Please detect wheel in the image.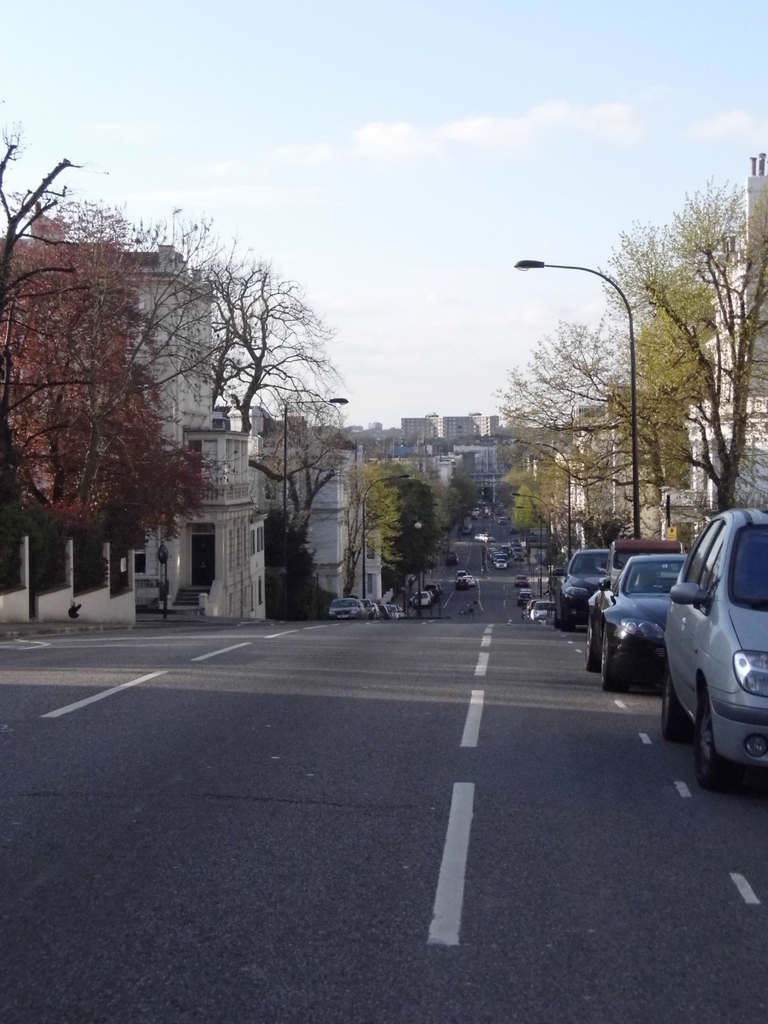
601:624:618:694.
